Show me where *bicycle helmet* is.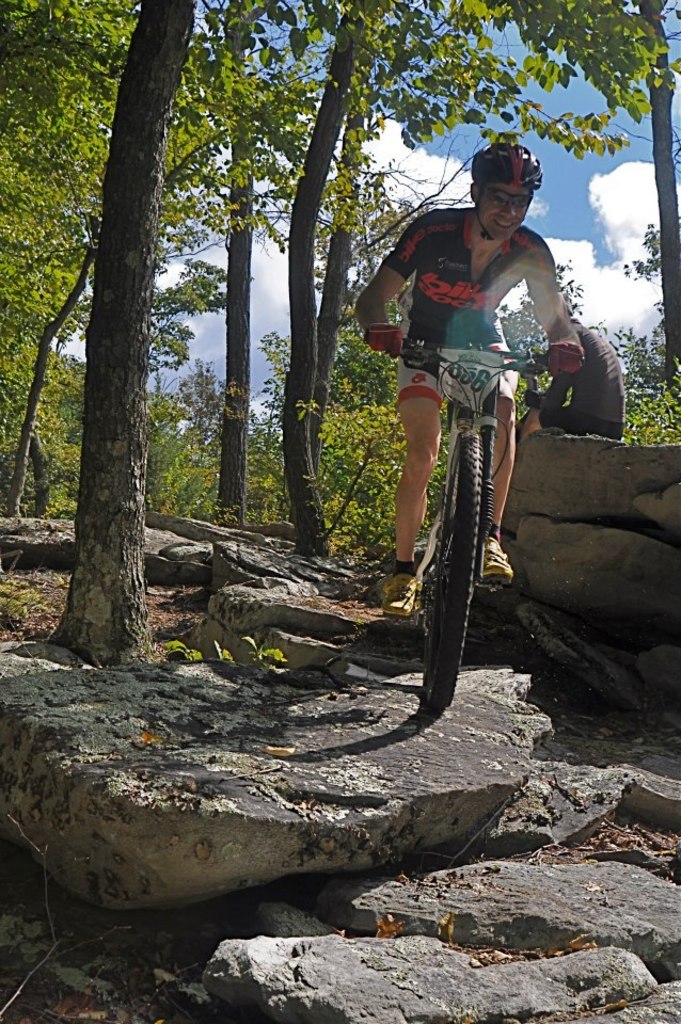
*bicycle helmet* is at <box>462,139,542,185</box>.
